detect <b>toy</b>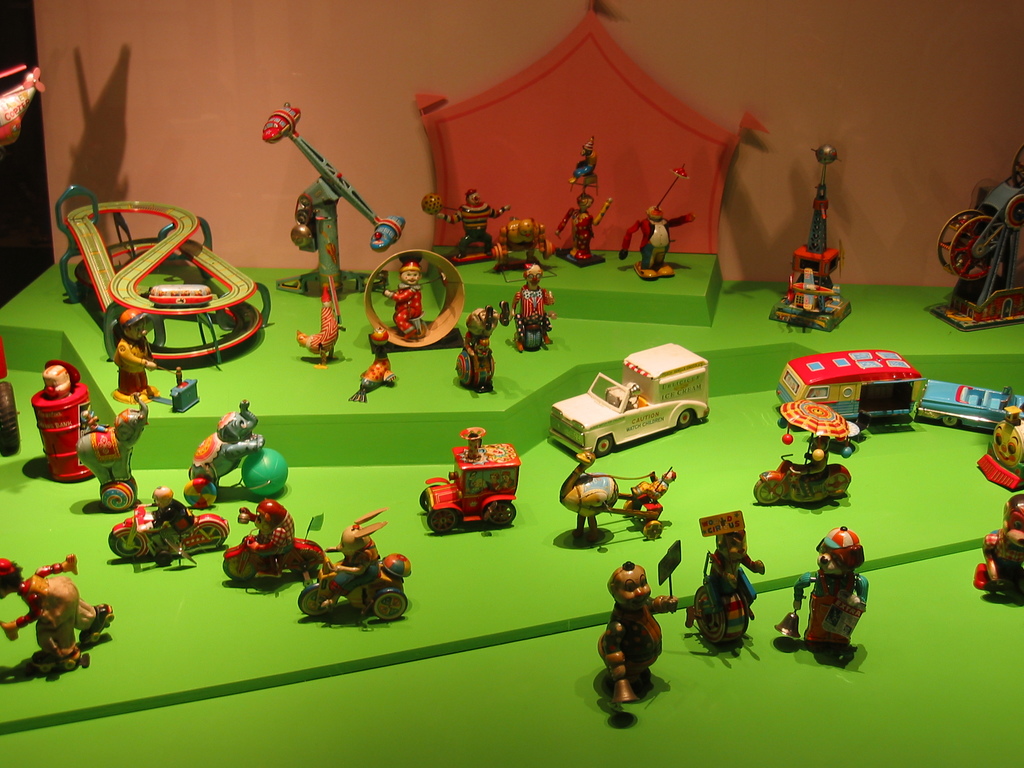
left=75, top=410, right=153, bottom=505
